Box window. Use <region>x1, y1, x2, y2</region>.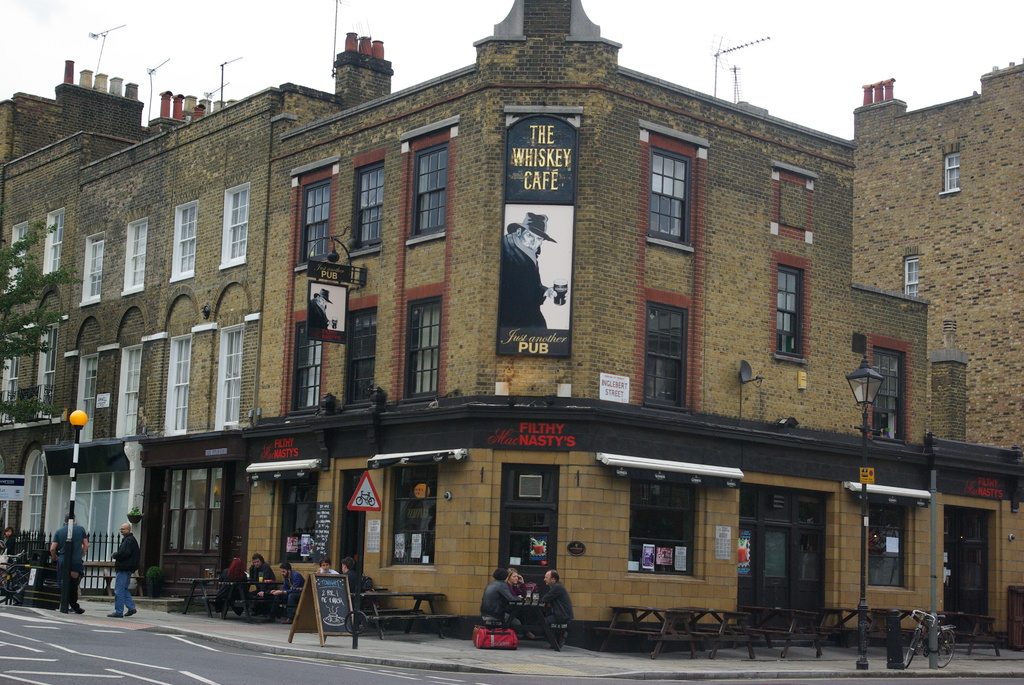
<region>772, 250, 816, 368</region>.
